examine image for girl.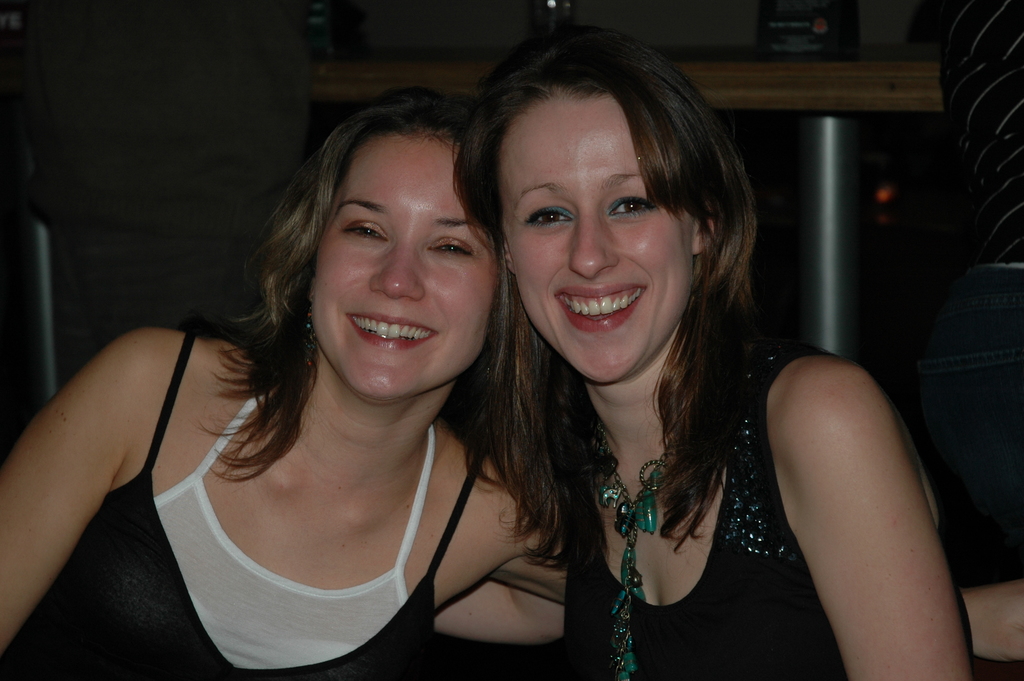
Examination result: x1=0, y1=86, x2=1023, y2=680.
